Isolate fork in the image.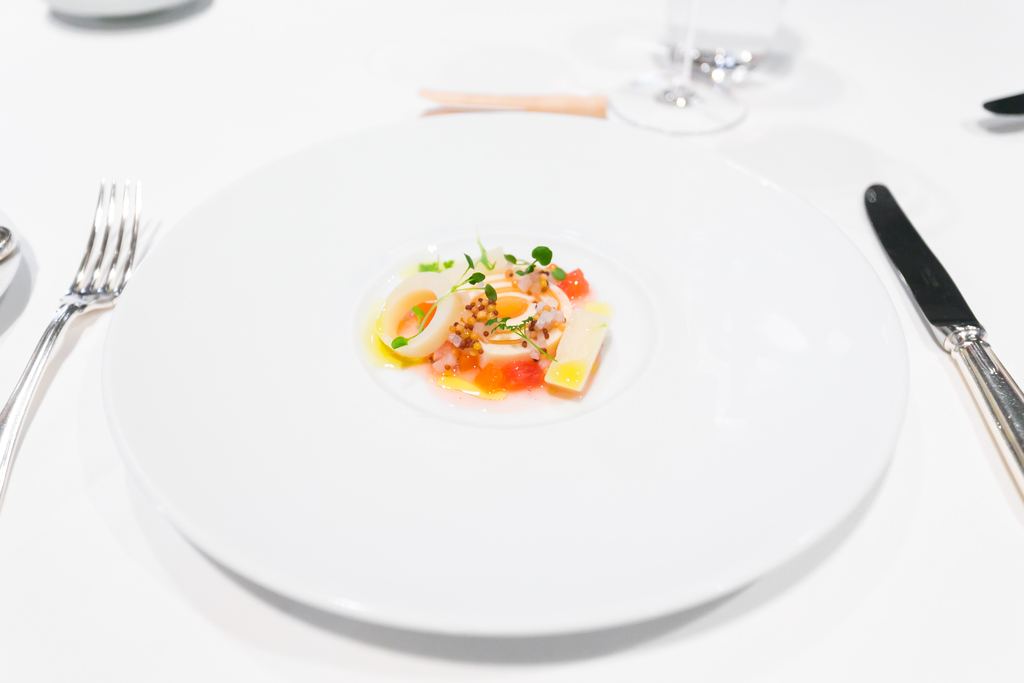
Isolated region: pyautogui.locateOnScreen(0, 174, 143, 514).
